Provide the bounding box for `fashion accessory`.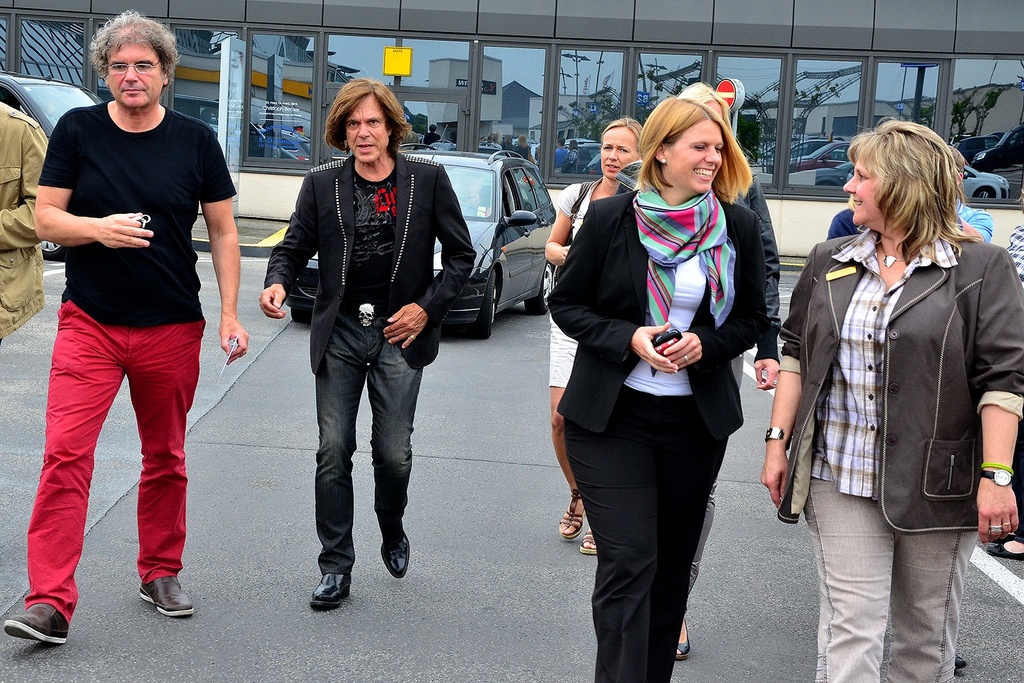
x1=552 y1=183 x2=594 y2=290.
